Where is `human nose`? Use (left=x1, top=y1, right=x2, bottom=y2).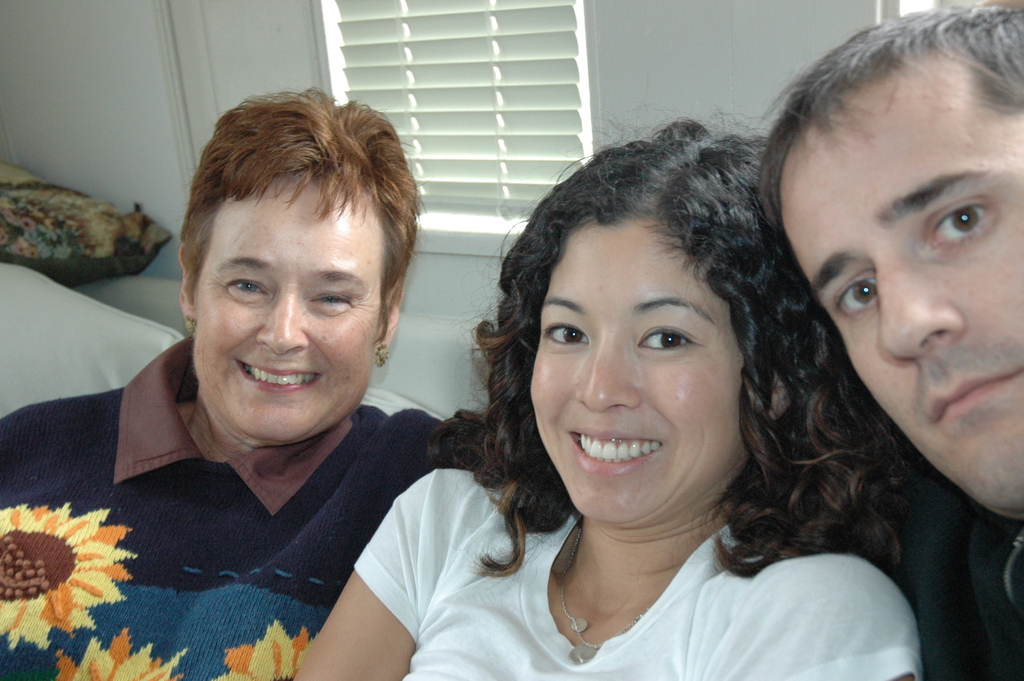
(left=877, top=245, right=968, bottom=363).
